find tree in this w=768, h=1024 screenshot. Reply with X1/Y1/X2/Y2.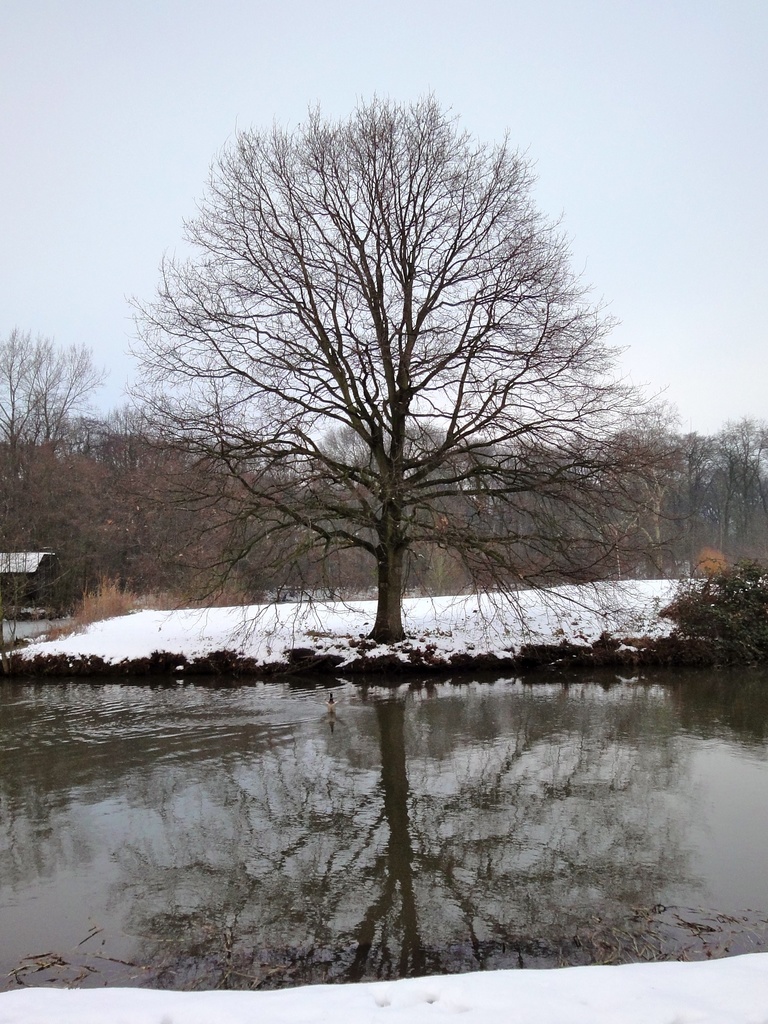
93/93/690/643.
